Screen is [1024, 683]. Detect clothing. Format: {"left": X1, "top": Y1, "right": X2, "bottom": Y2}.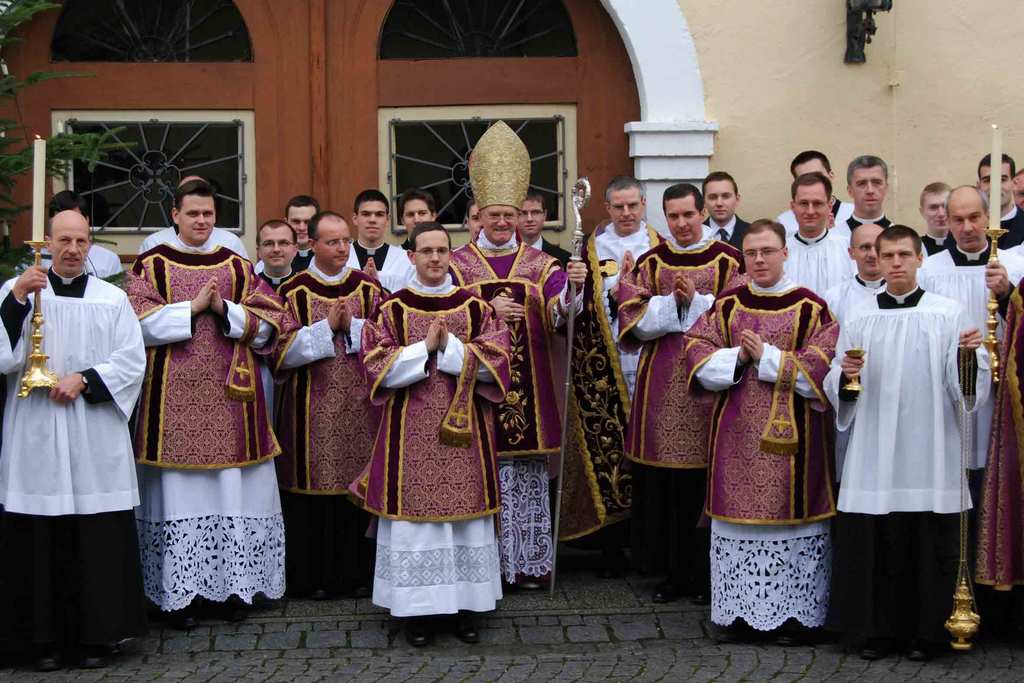
{"left": 533, "top": 239, "right": 575, "bottom": 277}.
